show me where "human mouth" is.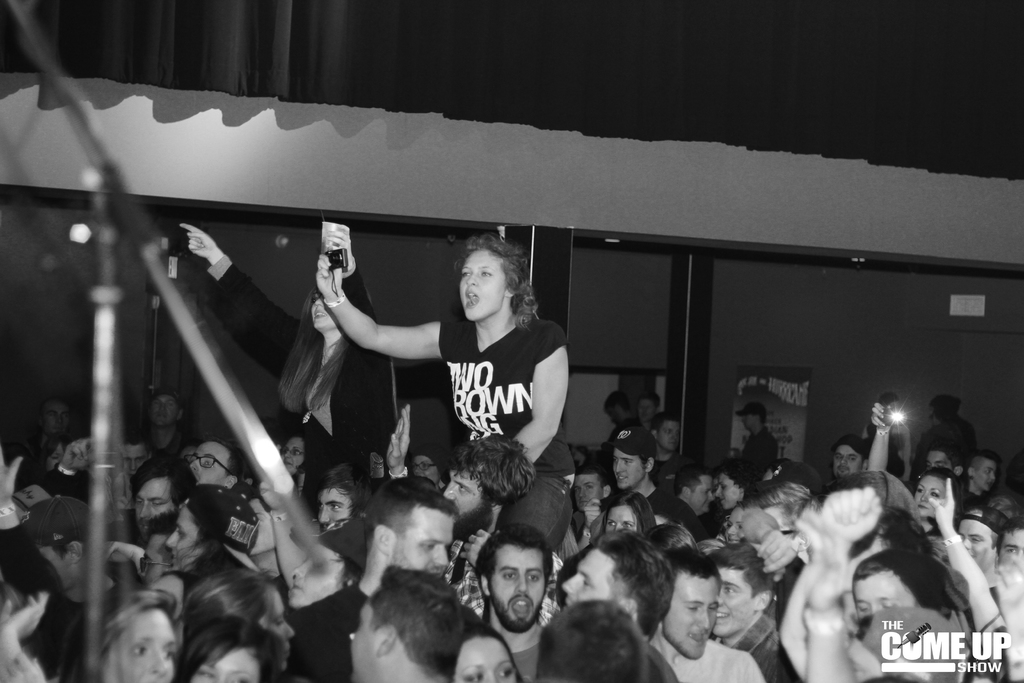
"human mouth" is at (287,582,303,592).
